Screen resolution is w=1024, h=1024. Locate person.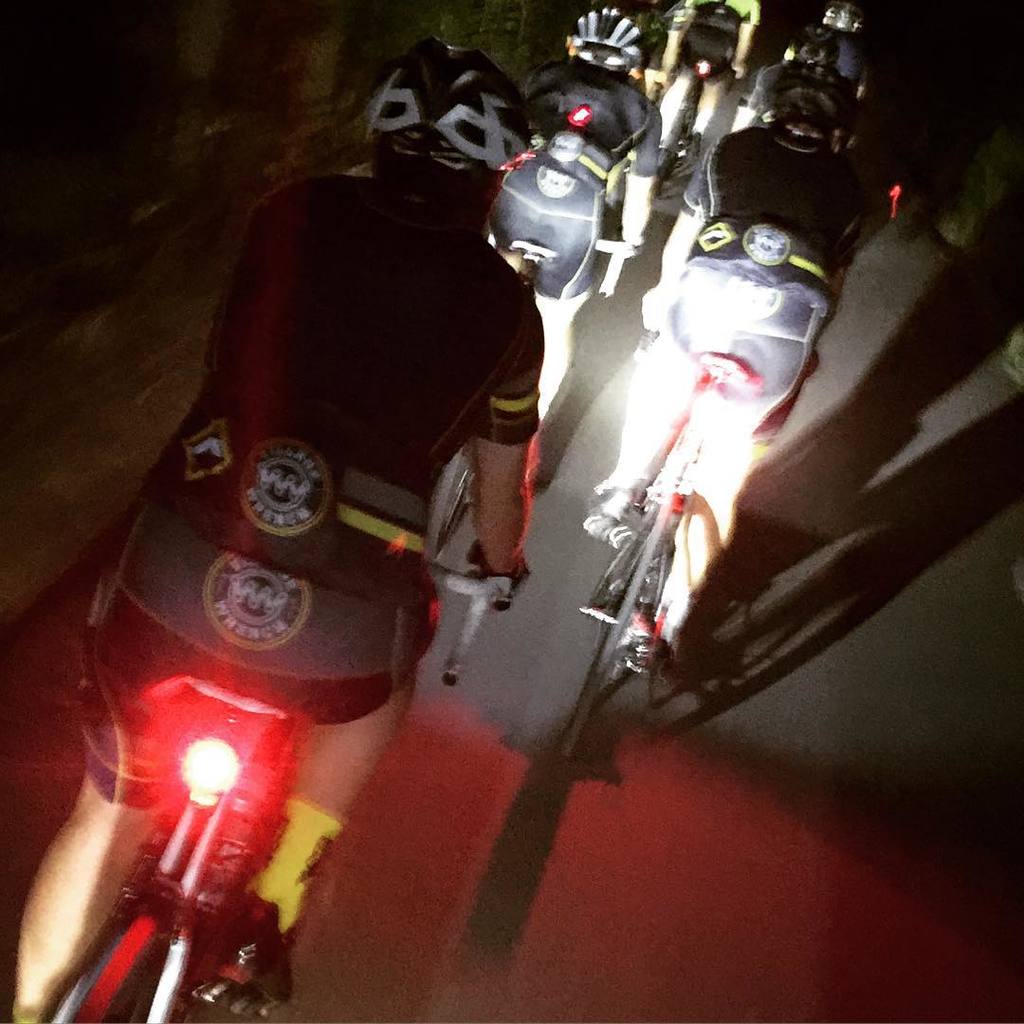
x1=780 y1=0 x2=870 y2=130.
